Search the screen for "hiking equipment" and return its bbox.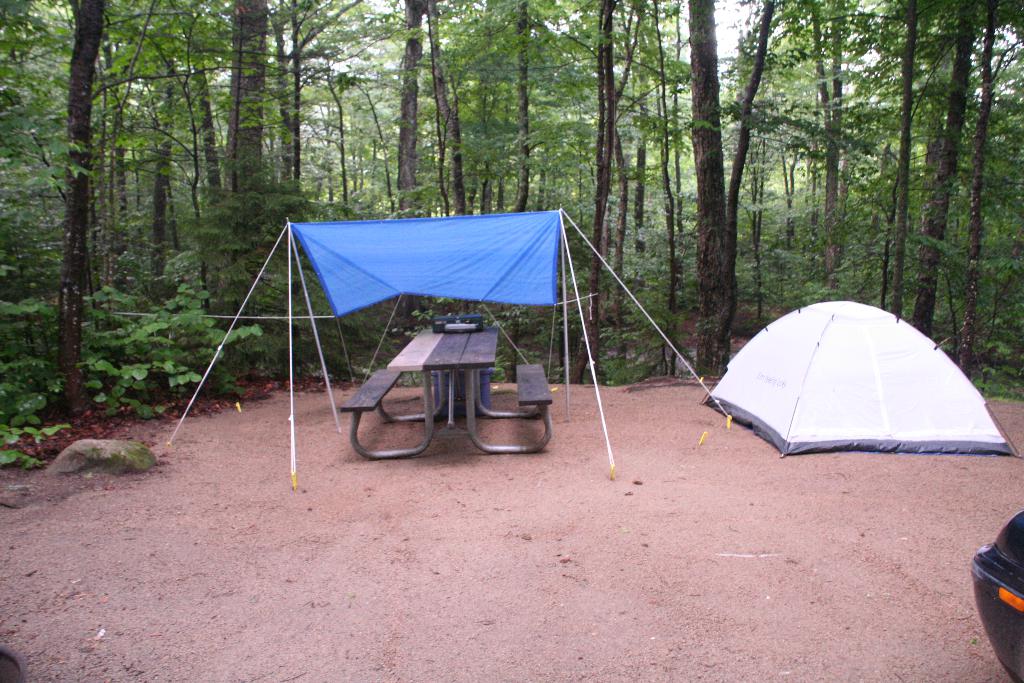
Found: [left=684, top=293, right=1023, bottom=461].
